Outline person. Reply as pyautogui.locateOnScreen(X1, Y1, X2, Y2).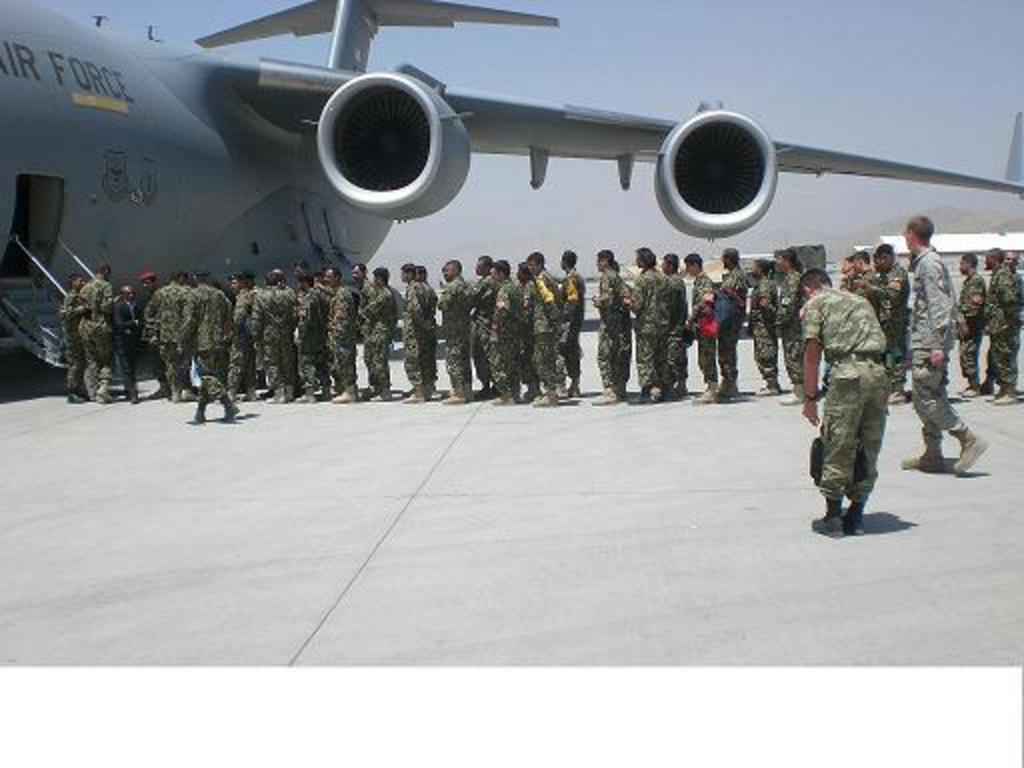
pyautogui.locateOnScreen(746, 248, 782, 400).
